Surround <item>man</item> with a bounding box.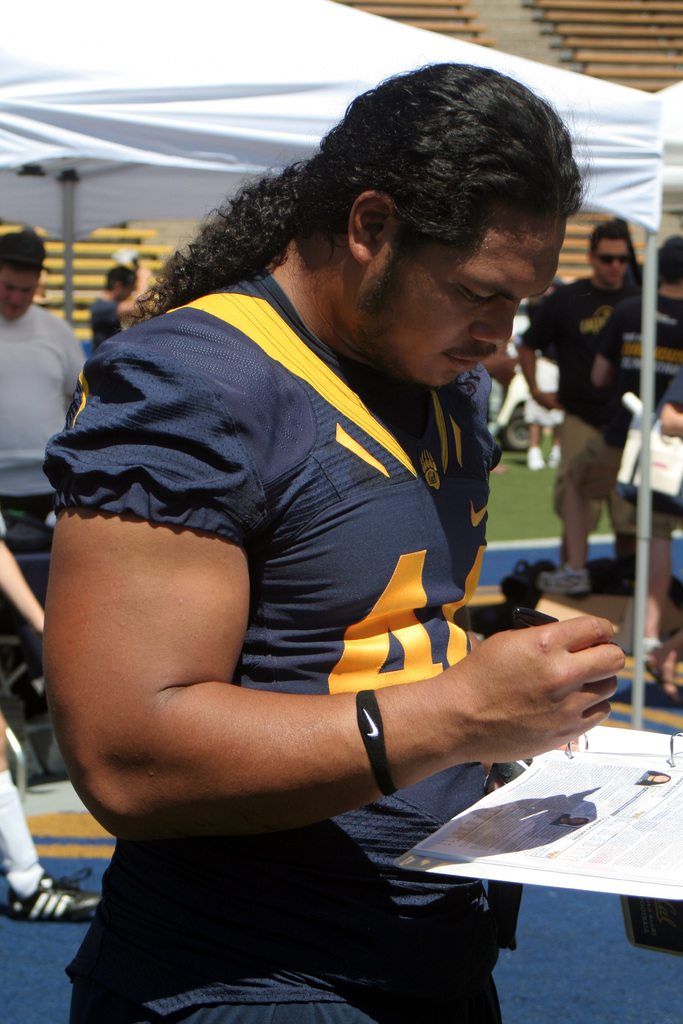
rect(37, 77, 620, 981).
